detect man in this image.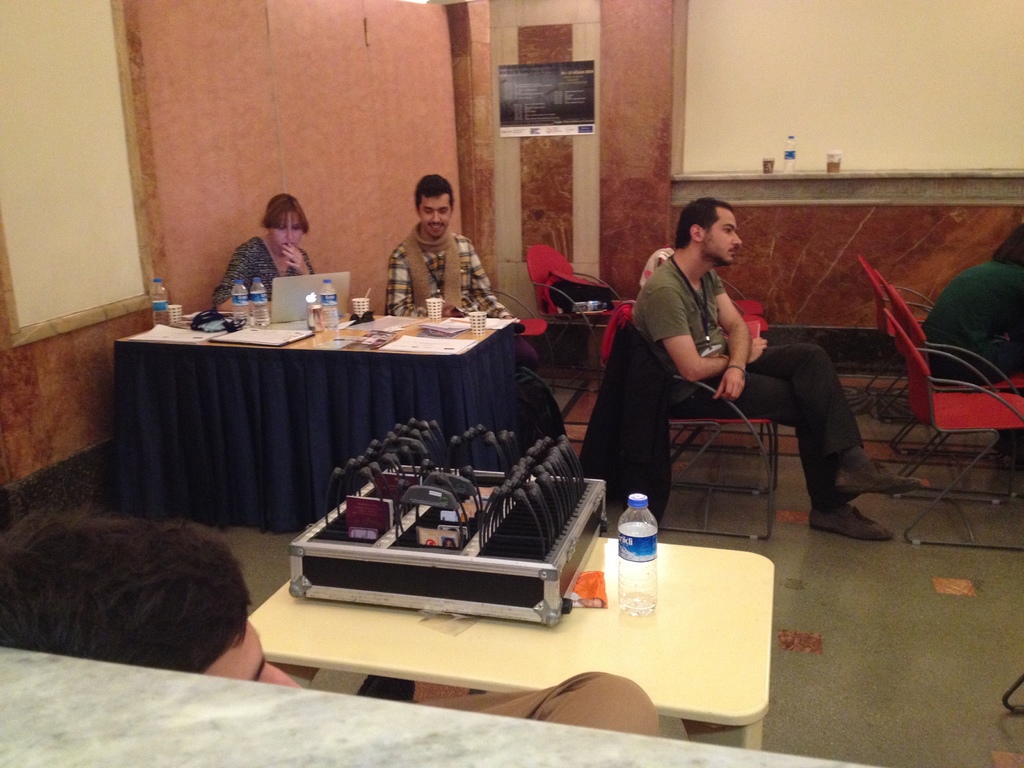
Detection: (x1=385, y1=172, x2=540, y2=378).
